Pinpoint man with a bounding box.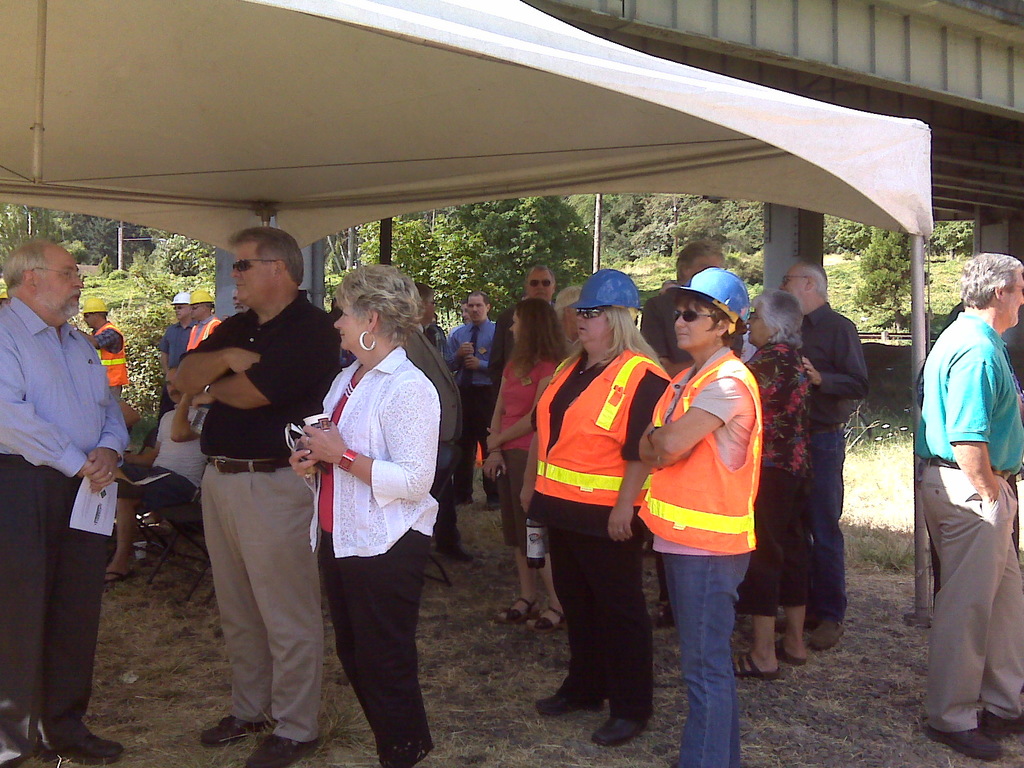
select_region(911, 252, 1023, 755).
